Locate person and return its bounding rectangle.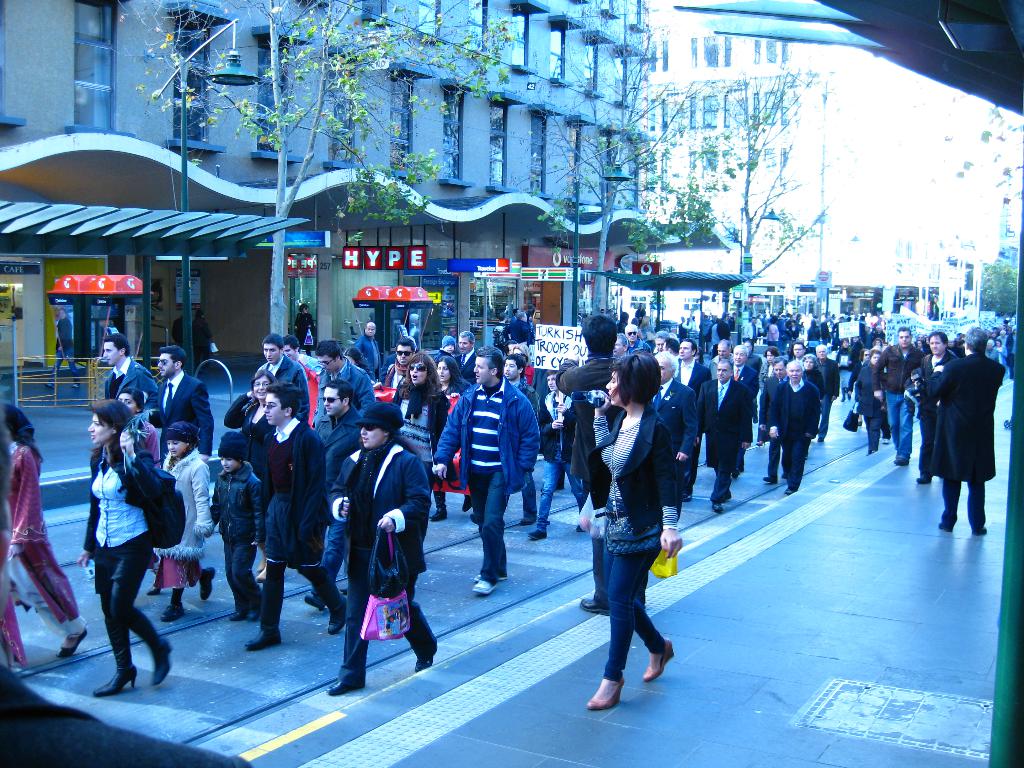
[652, 349, 697, 520].
